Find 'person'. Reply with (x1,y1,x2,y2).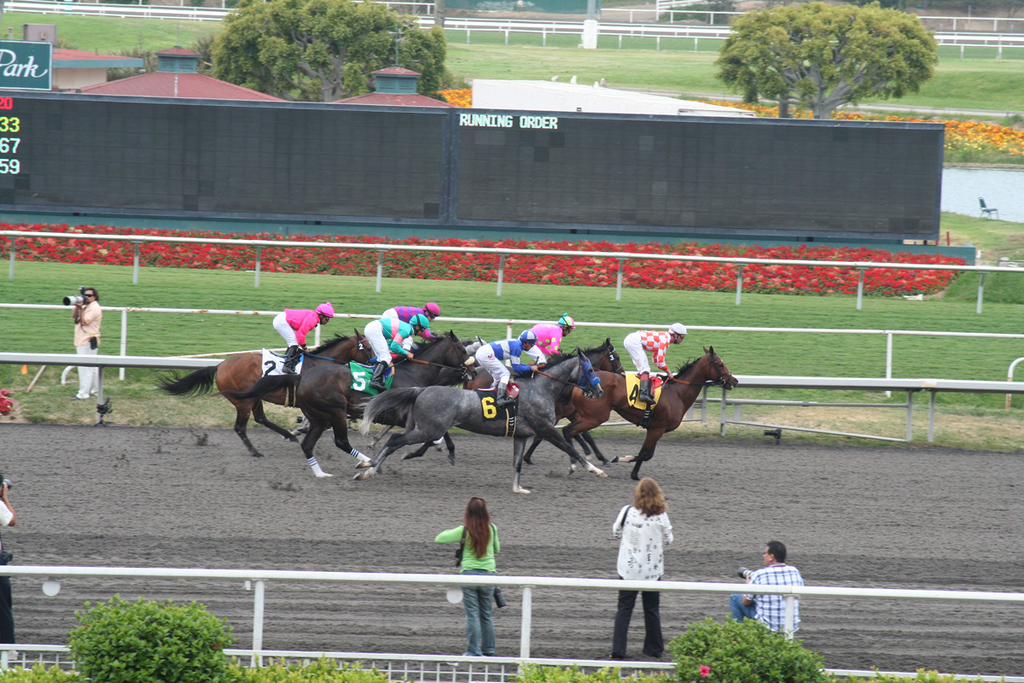
(64,277,112,412).
